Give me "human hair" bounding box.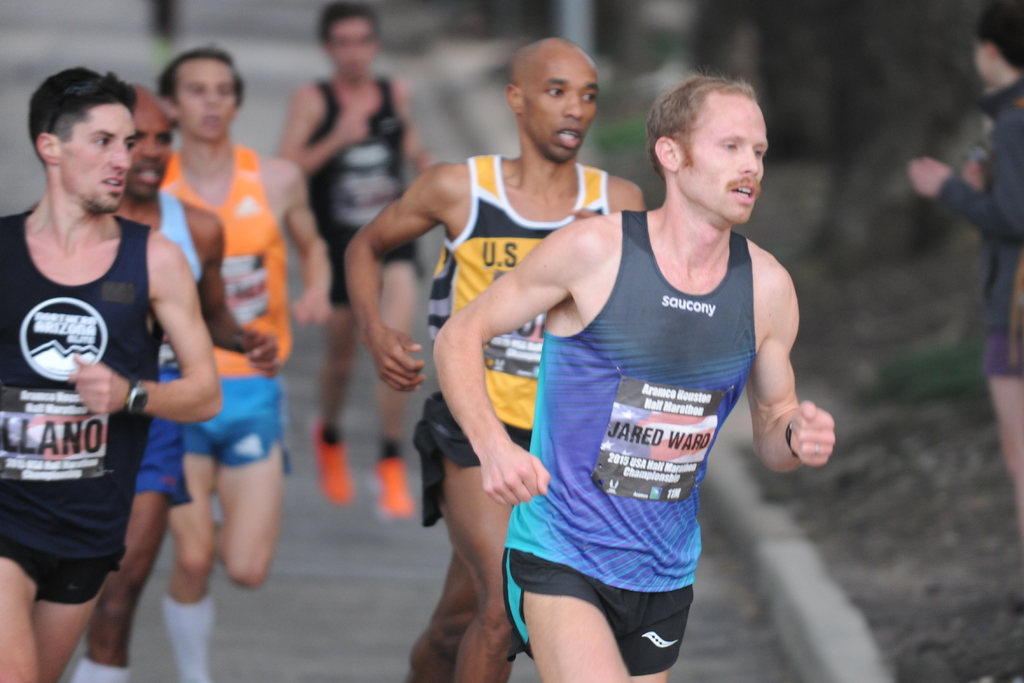
x1=152 y1=44 x2=253 y2=124.
